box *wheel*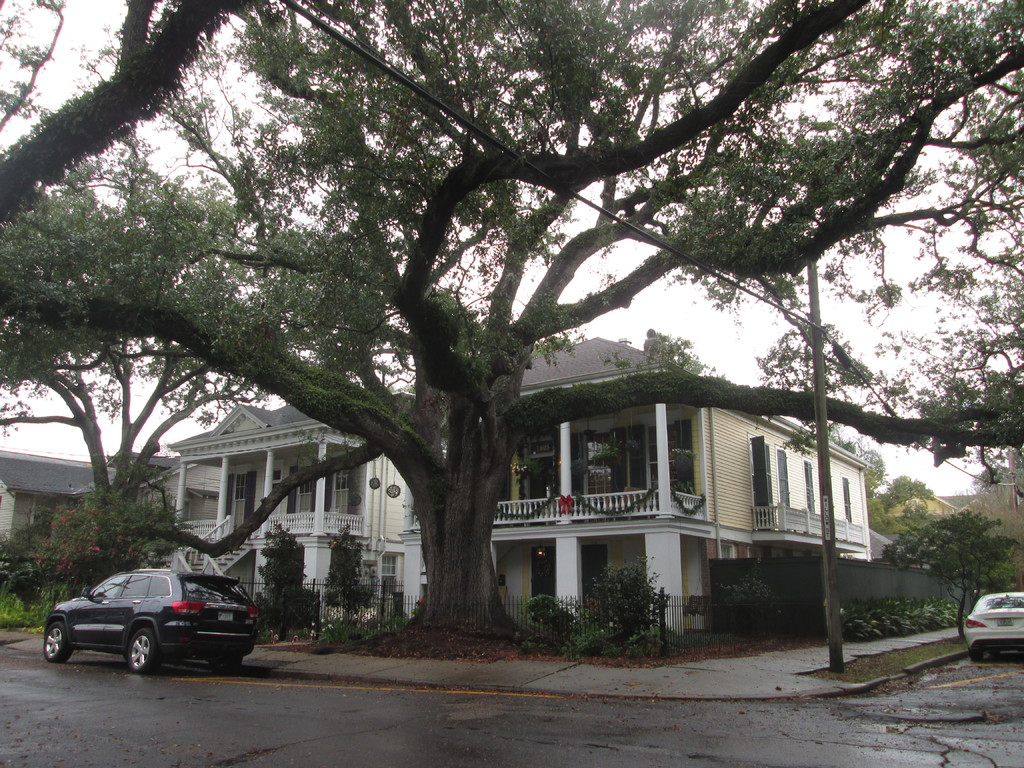
[left=127, top=627, right=160, bottom=675]
